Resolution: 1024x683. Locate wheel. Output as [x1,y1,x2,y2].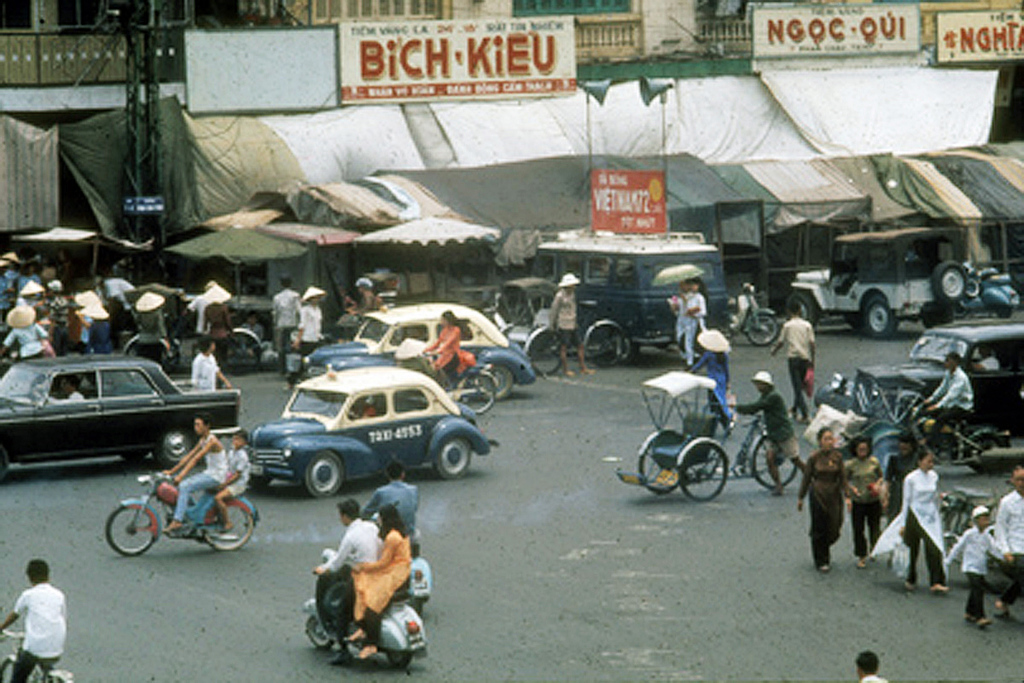
[132,335,185,370].
